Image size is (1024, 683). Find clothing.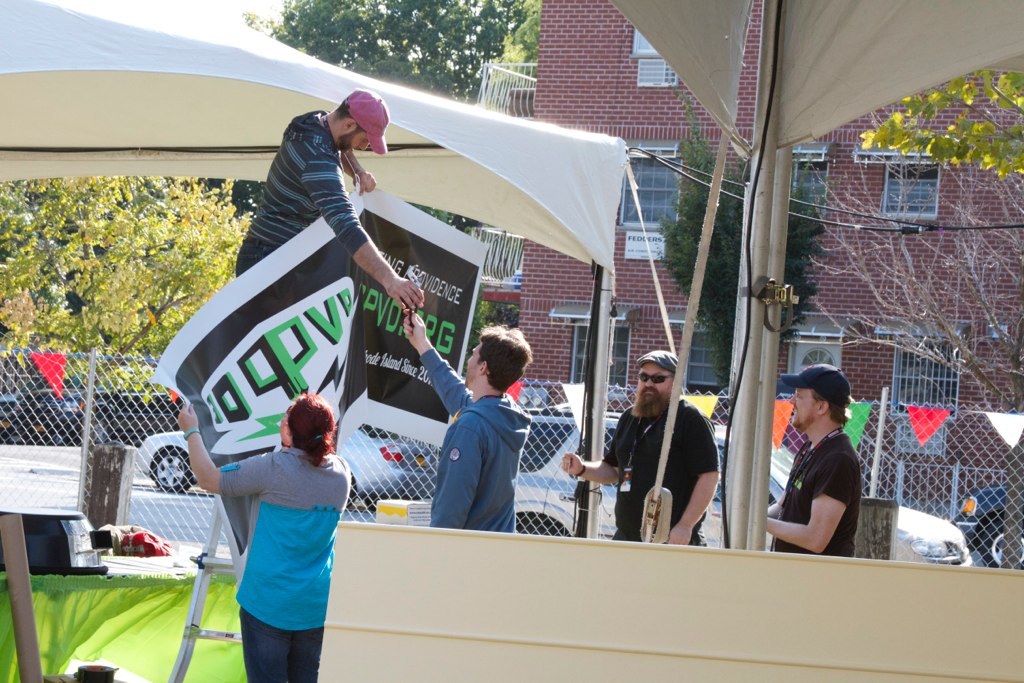
select_region(216, 419, 344, 657).
